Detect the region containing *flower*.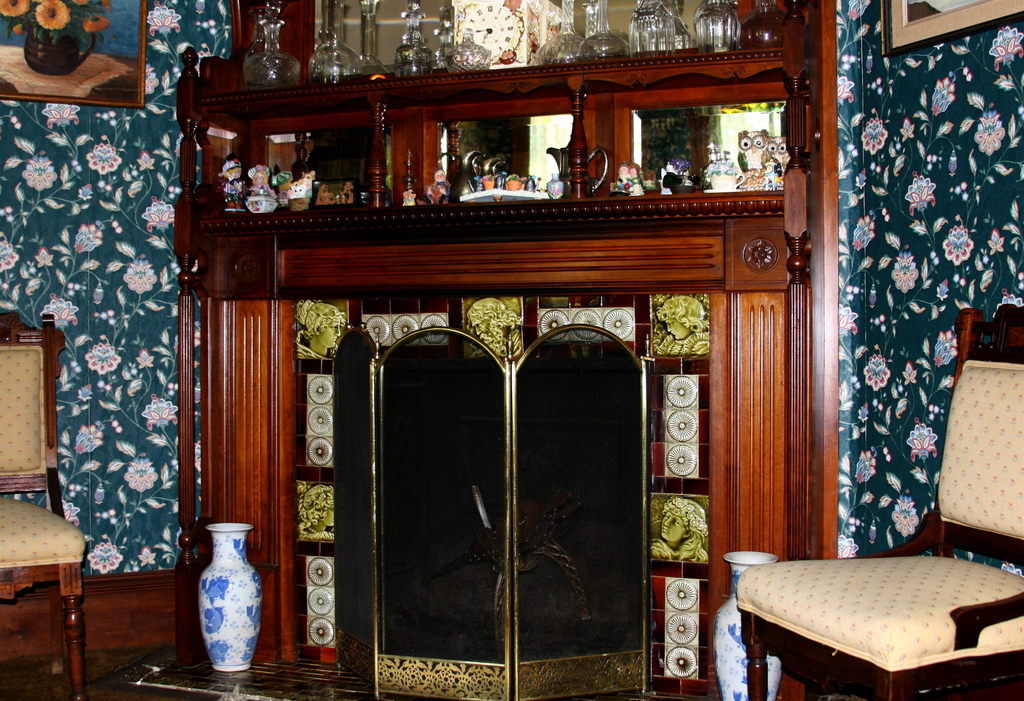
36:246:58:266.
